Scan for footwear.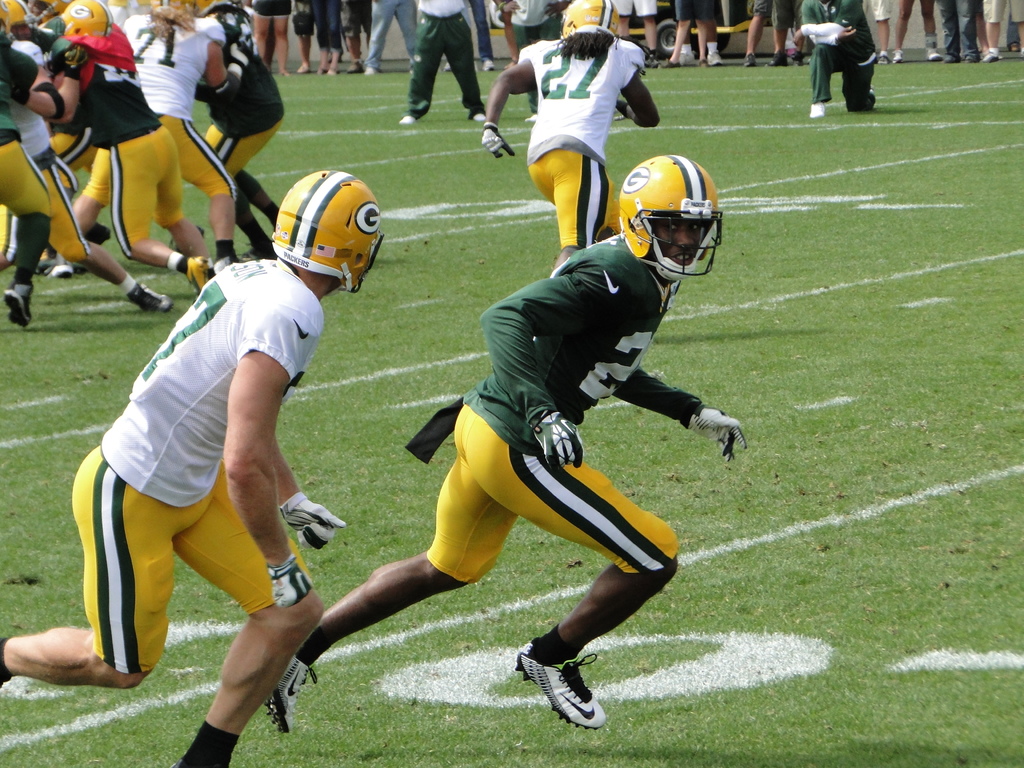
Scan result: [x1=364, y1=64, x2=381, y2=77].
